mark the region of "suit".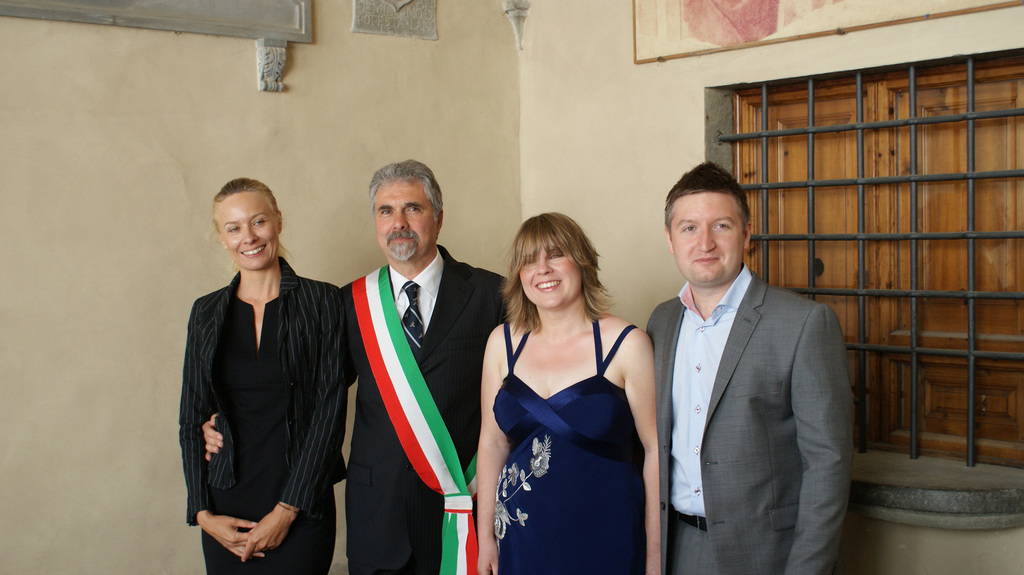
Region: (left=643, top=260, right=856, bottom=574).
